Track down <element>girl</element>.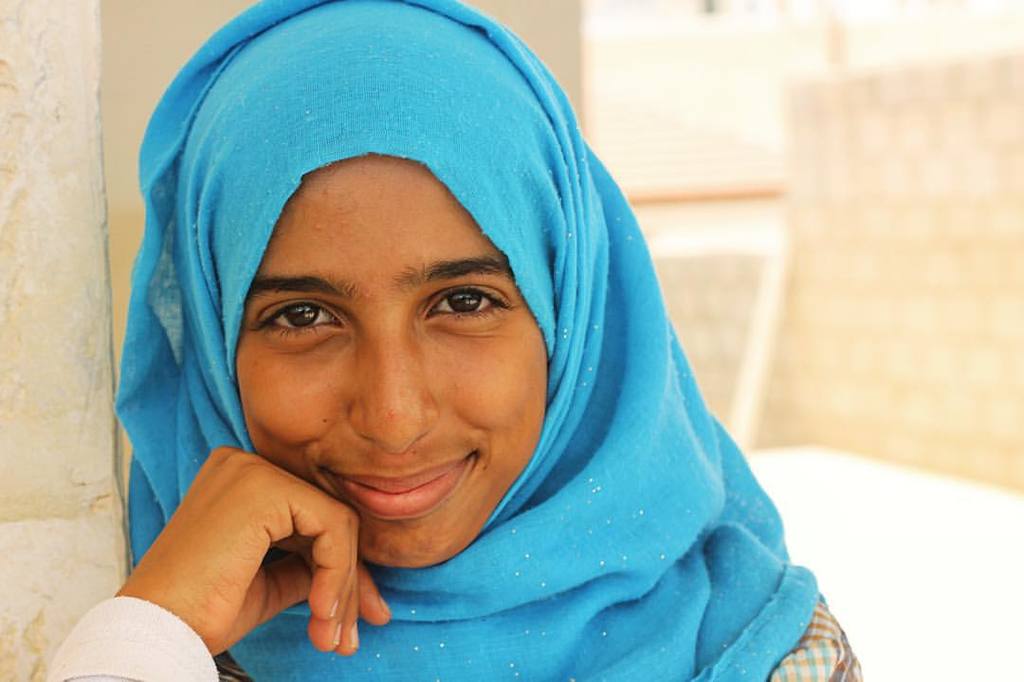
Tracked to [48,0,861,681].
